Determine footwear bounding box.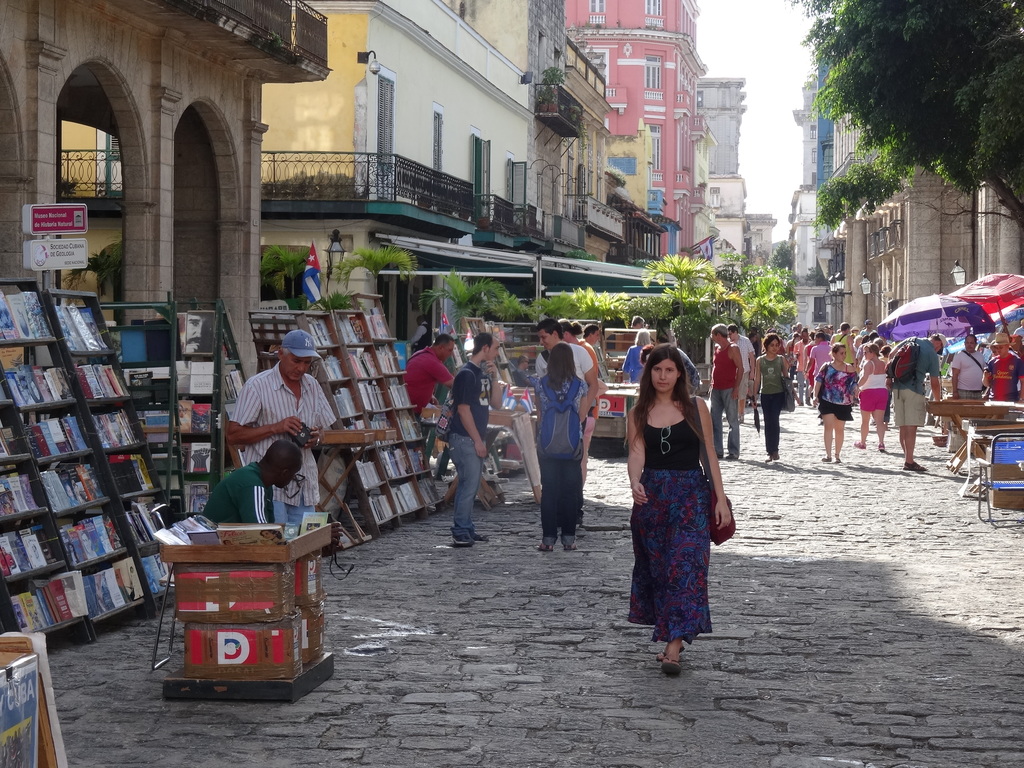
Determined: bbox=(534, 534, 555, 552).
